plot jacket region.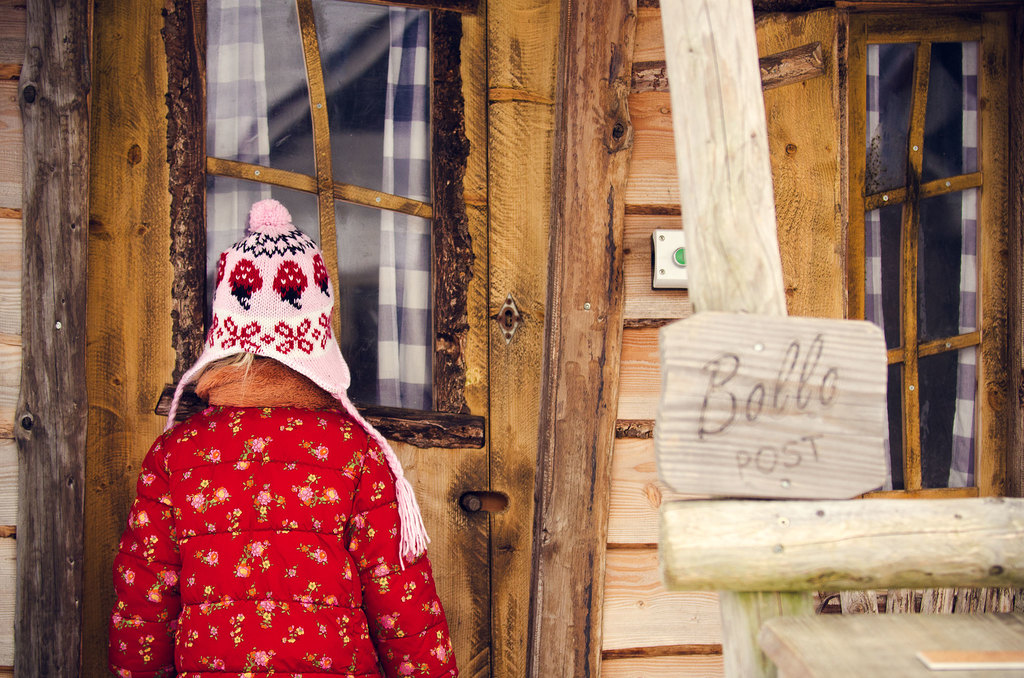
Plotted at bbox(104, 312, 440, 661).
